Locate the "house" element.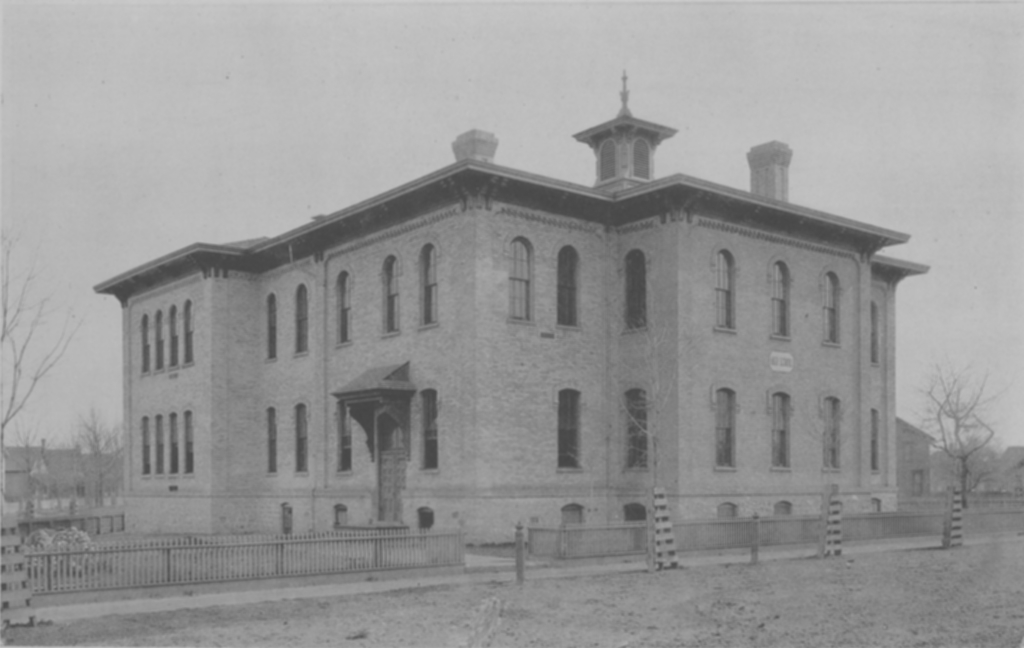
Element bbox: region(93, 56, 924, 565).
